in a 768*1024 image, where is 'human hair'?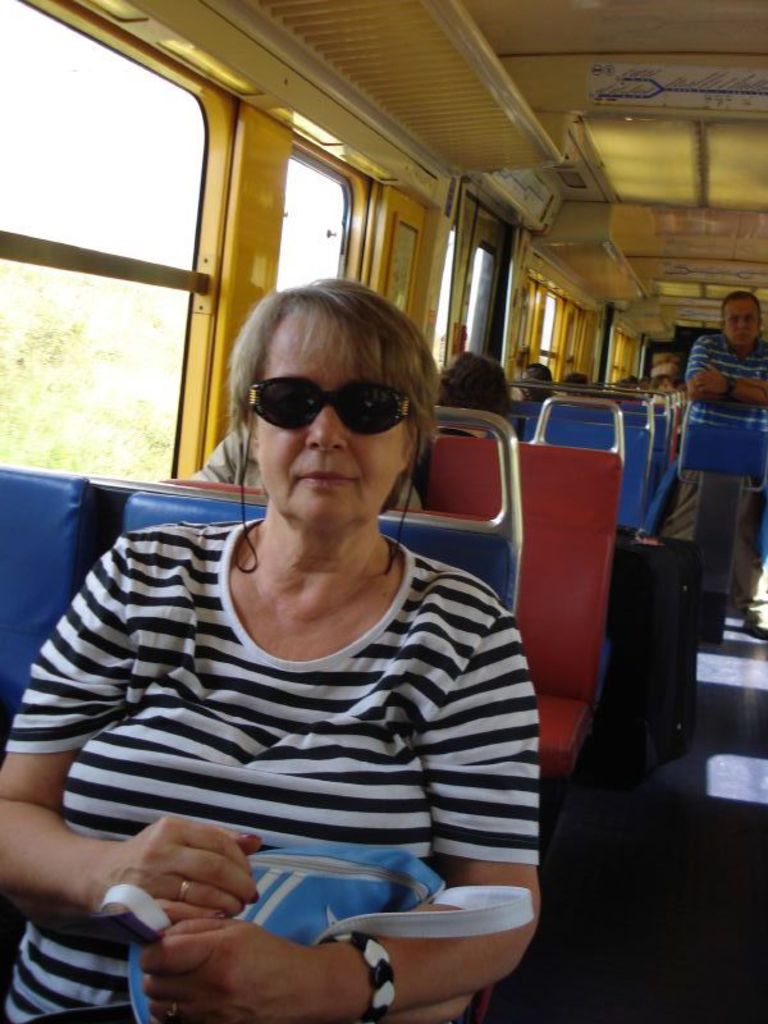
pyautogui.locateOnScreen(435, 349, 511, 408).
